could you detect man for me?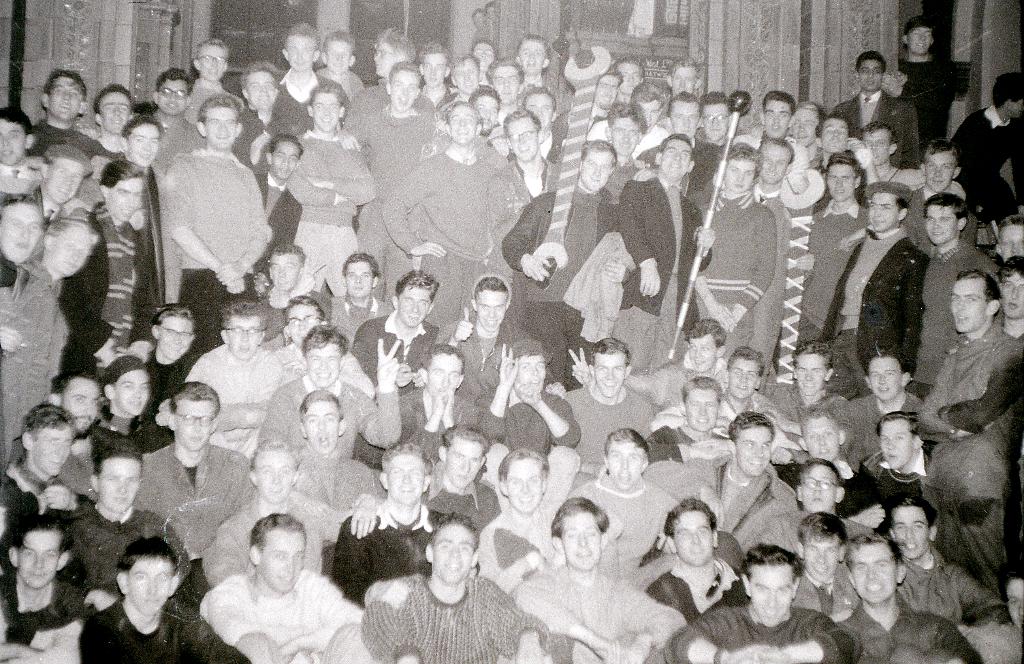
Detection result: left=795, top=108, right=826, bottom=161.
